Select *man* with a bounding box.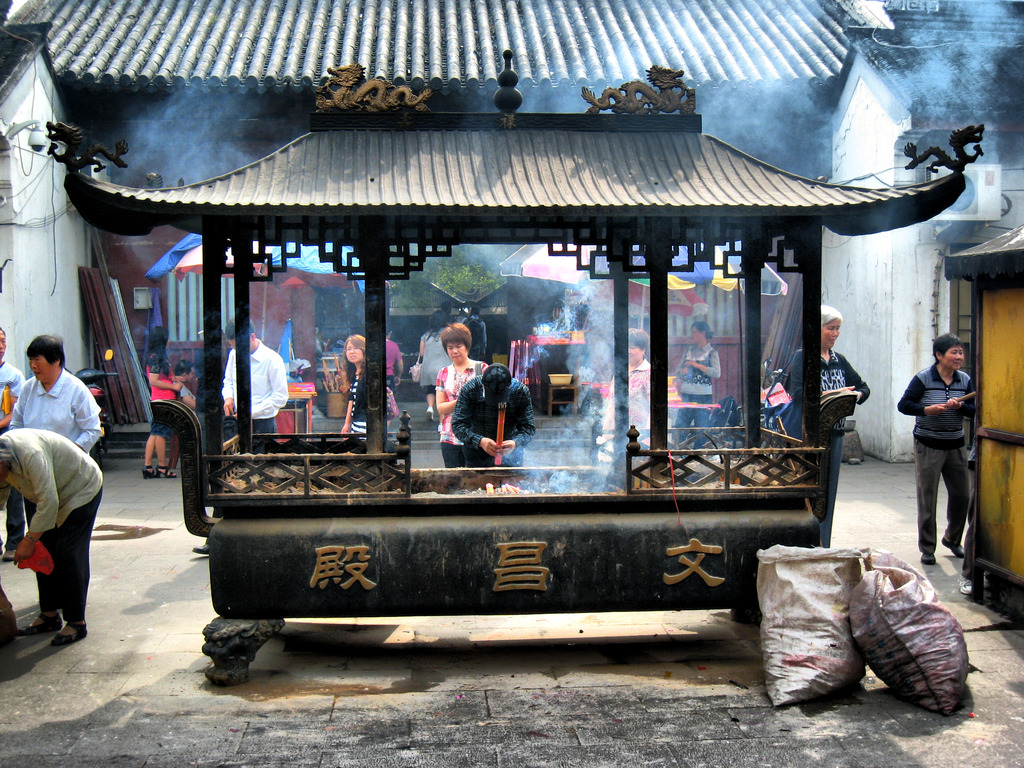
{"left": 916, "top": 335, "right": 1000, "bottom": 589}.
